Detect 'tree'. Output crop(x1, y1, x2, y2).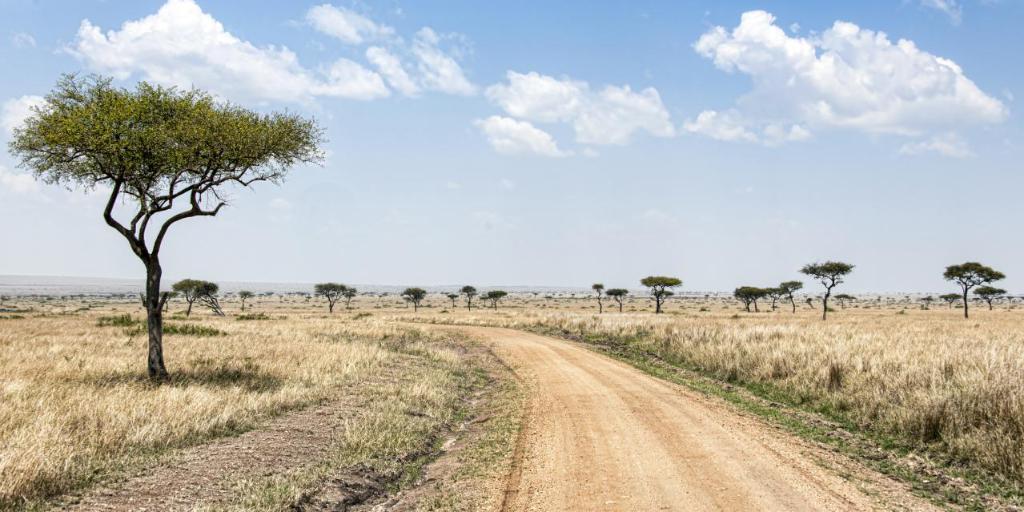
crop(478, 285, 508, 312).
